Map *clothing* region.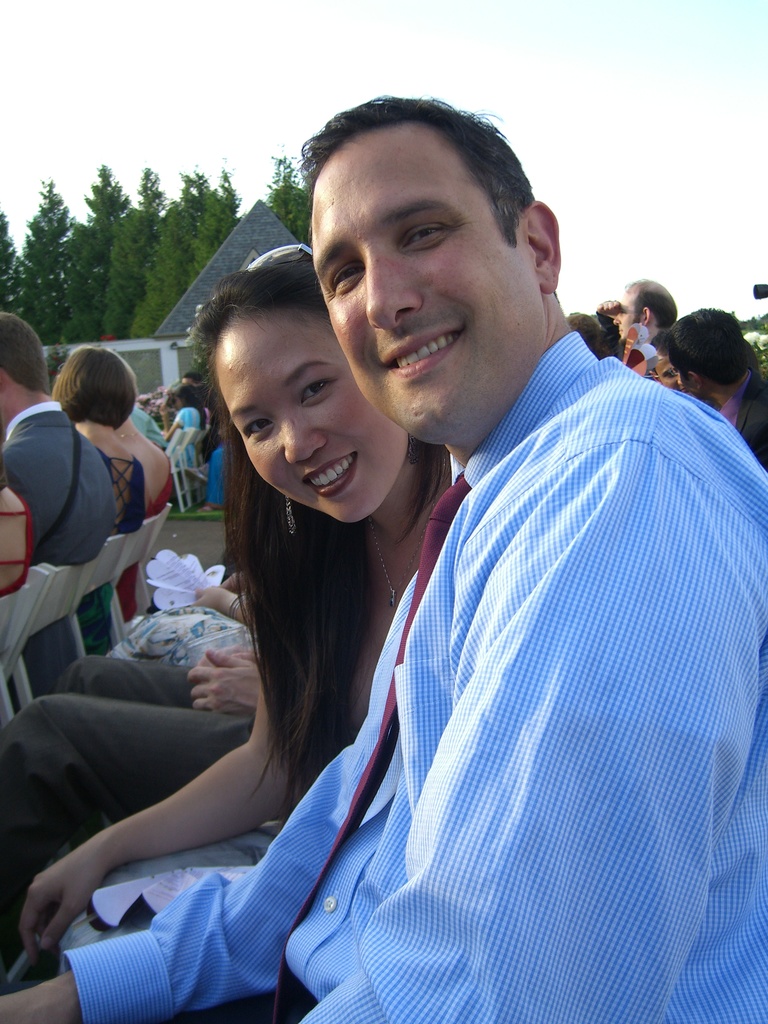
Mapped to x1=117, y1=458, x2=170, y2=617.
